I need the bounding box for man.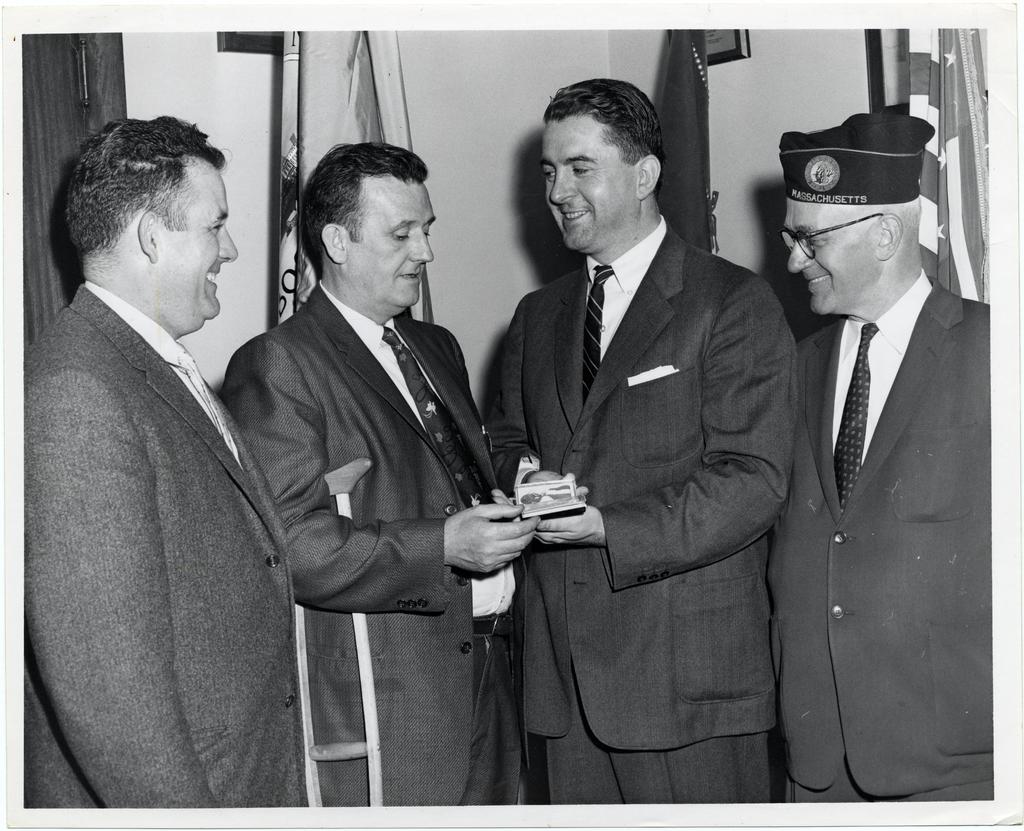
Here it is: x1=768 y1=106 x2=991 y2=807.
